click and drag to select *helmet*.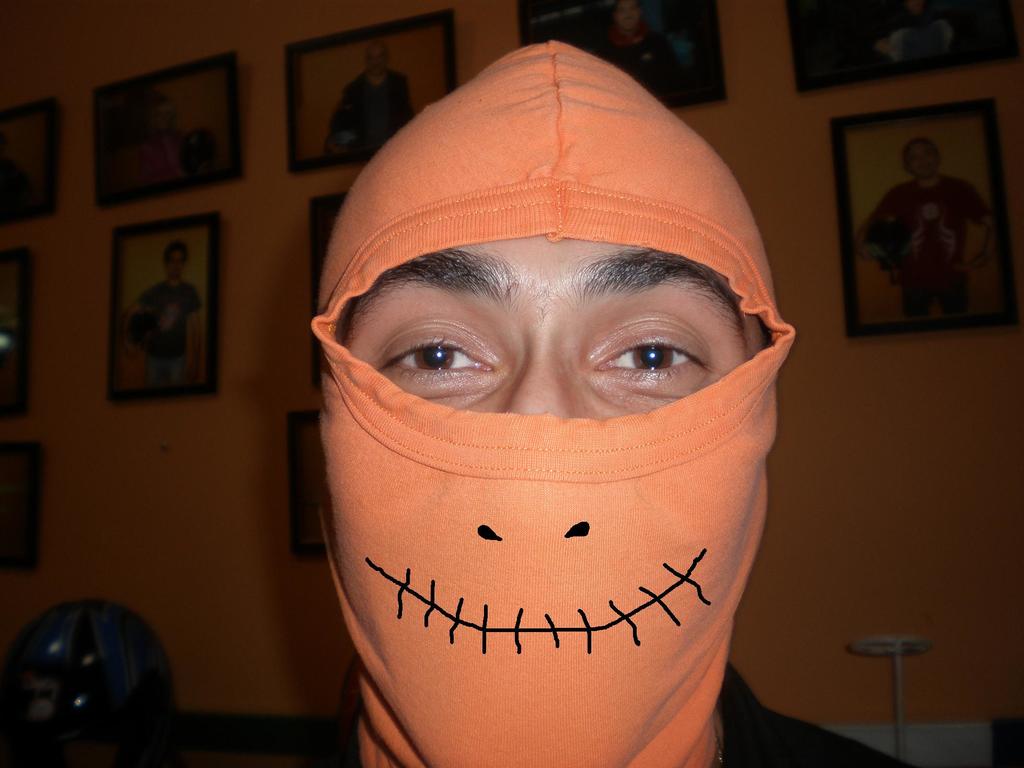
Selection: 127 315 160 349.
